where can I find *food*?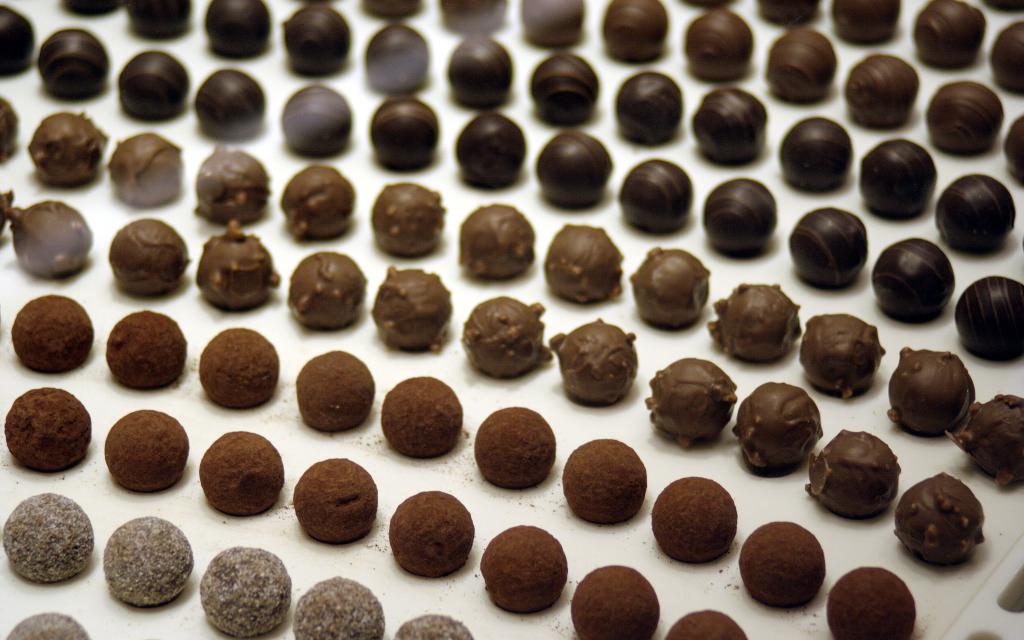
You can find it at 105,309,189,389.
